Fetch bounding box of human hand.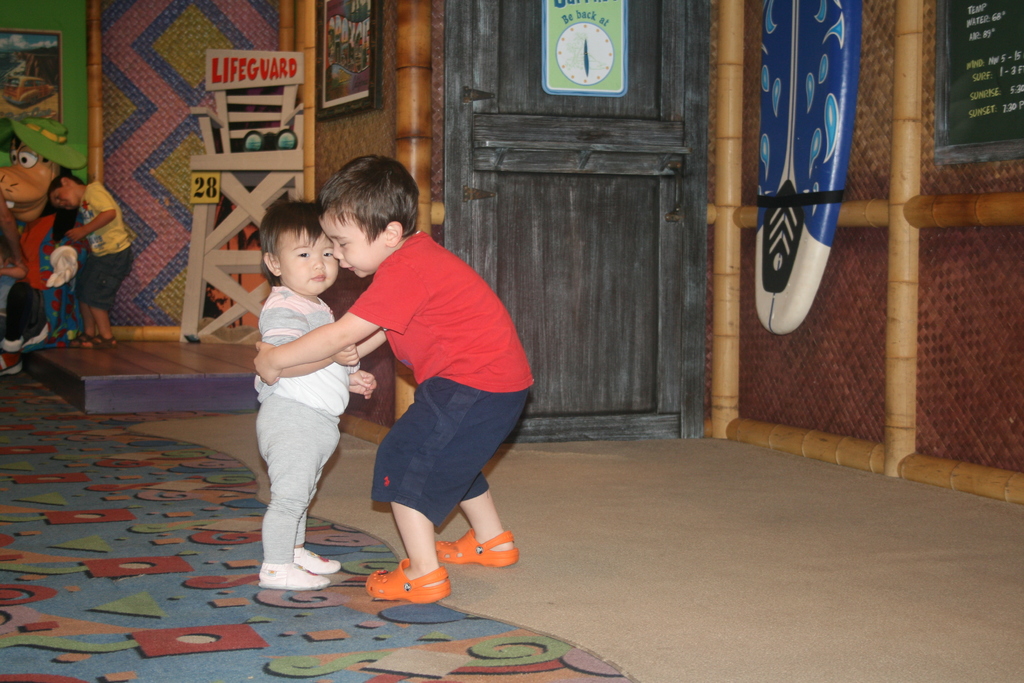
Bbox: [346, 366, 378, 402].
